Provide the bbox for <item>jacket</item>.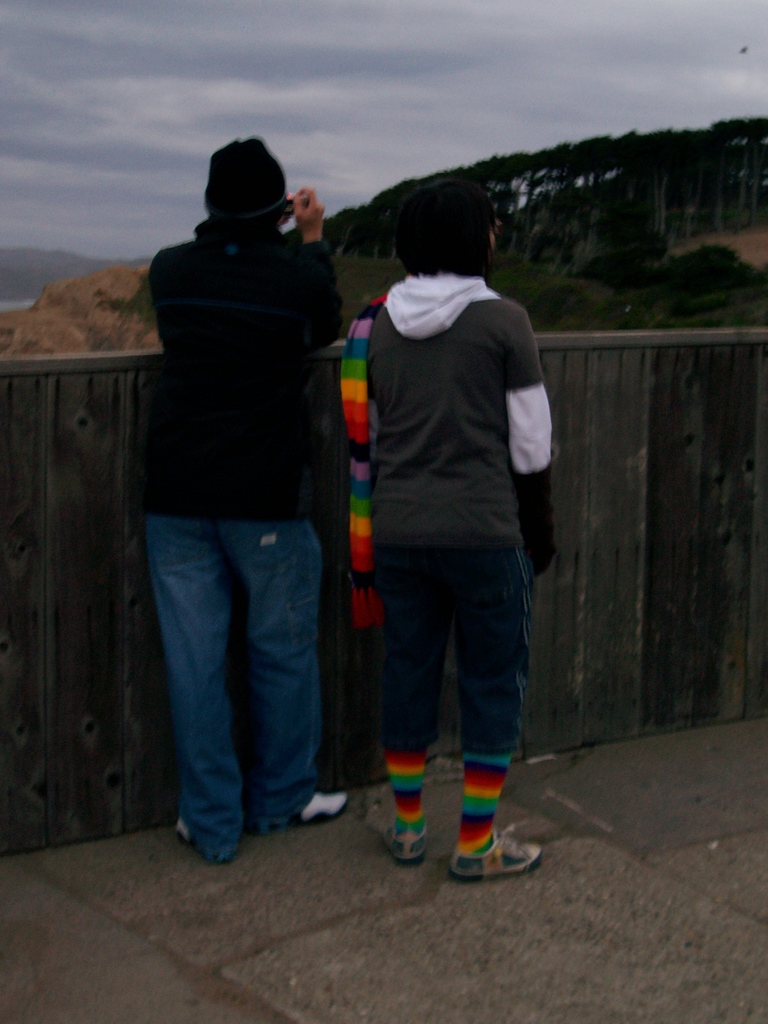
{"left": 131, "top": 168, "right": 376, "bottom": 569}.
